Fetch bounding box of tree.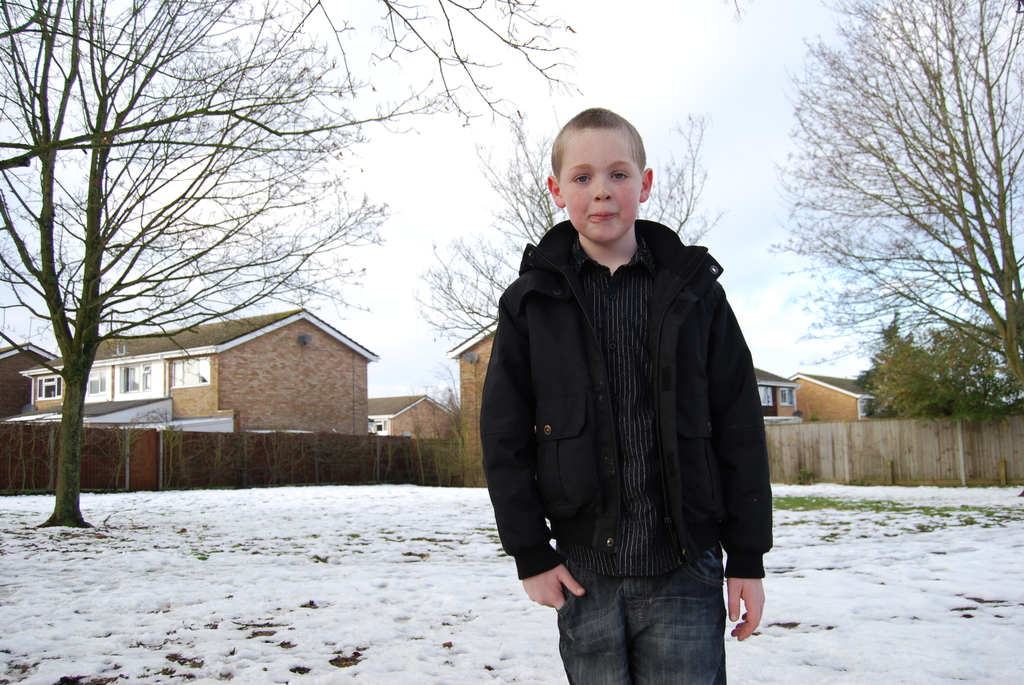
Bbox: 0,0,387,526.
